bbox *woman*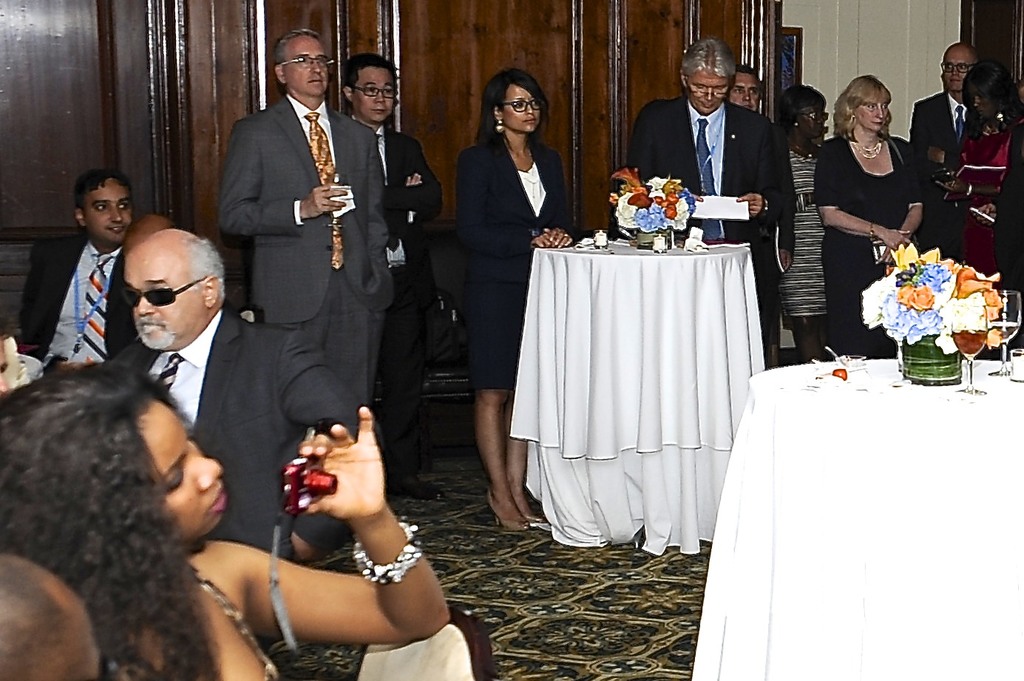
bbox=[446, 80, 563, 521]
